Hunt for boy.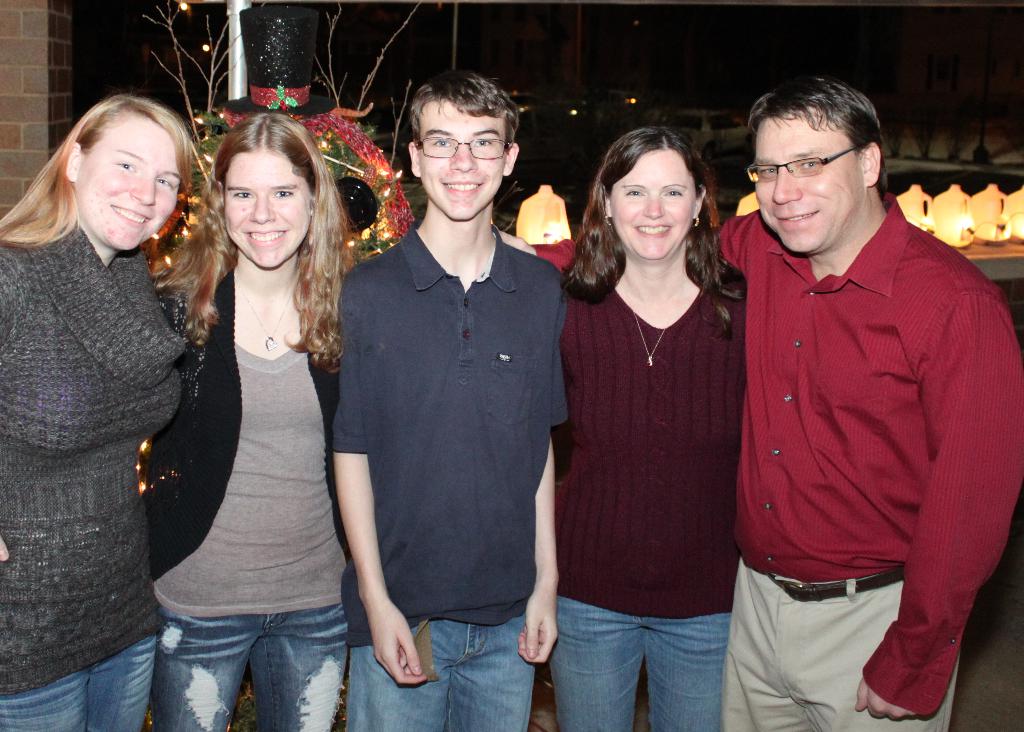
Hunted down at Rect(314, 88, 593, 700).
